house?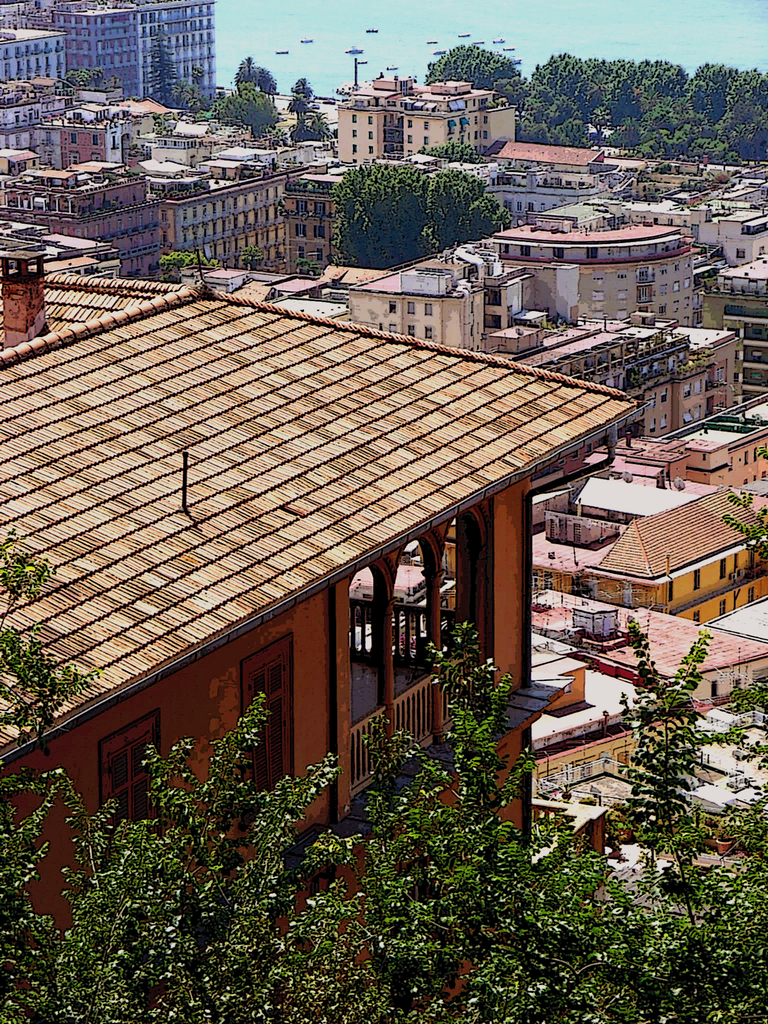
[520, 467, 767, 631]
